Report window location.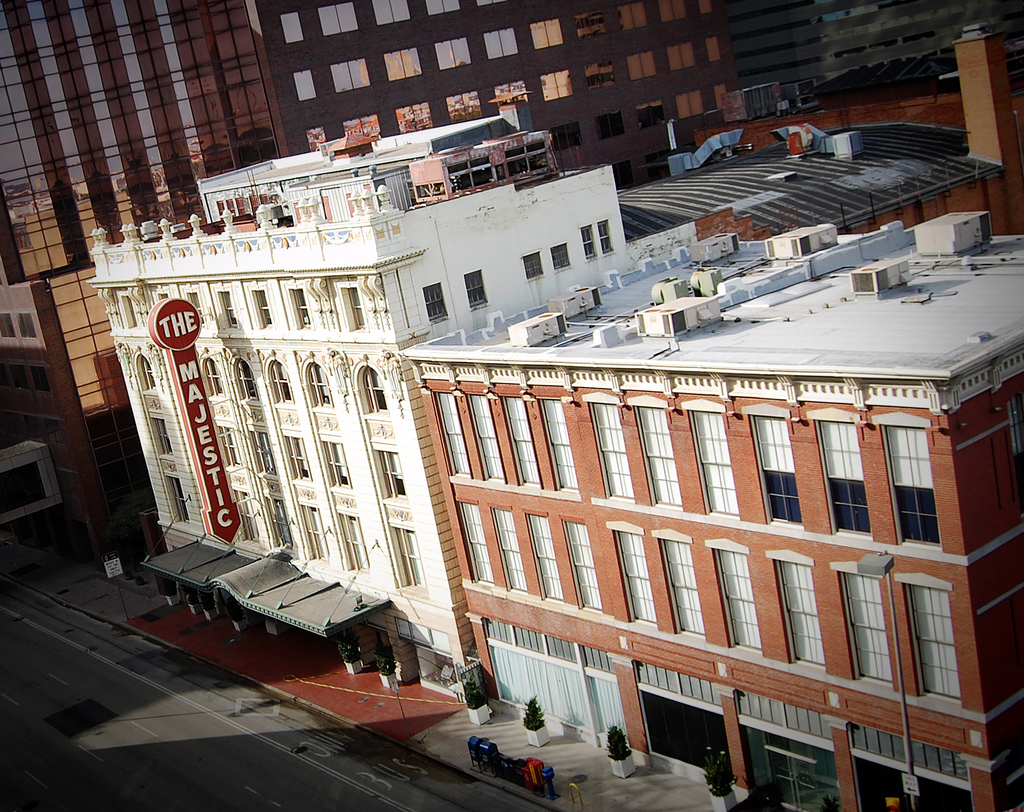
Report: {"x1": 288, "y1": 285, "x2": 316, "y2": 330}.
